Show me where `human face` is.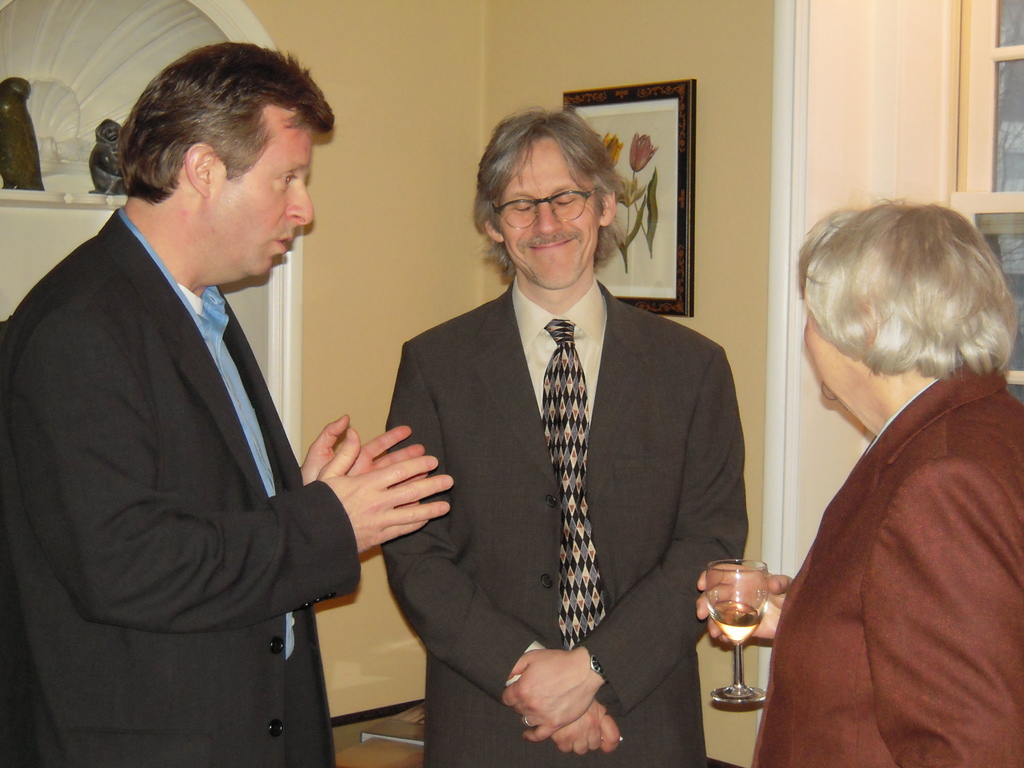
`human face` is at <box>801,282,830,403</box>.
